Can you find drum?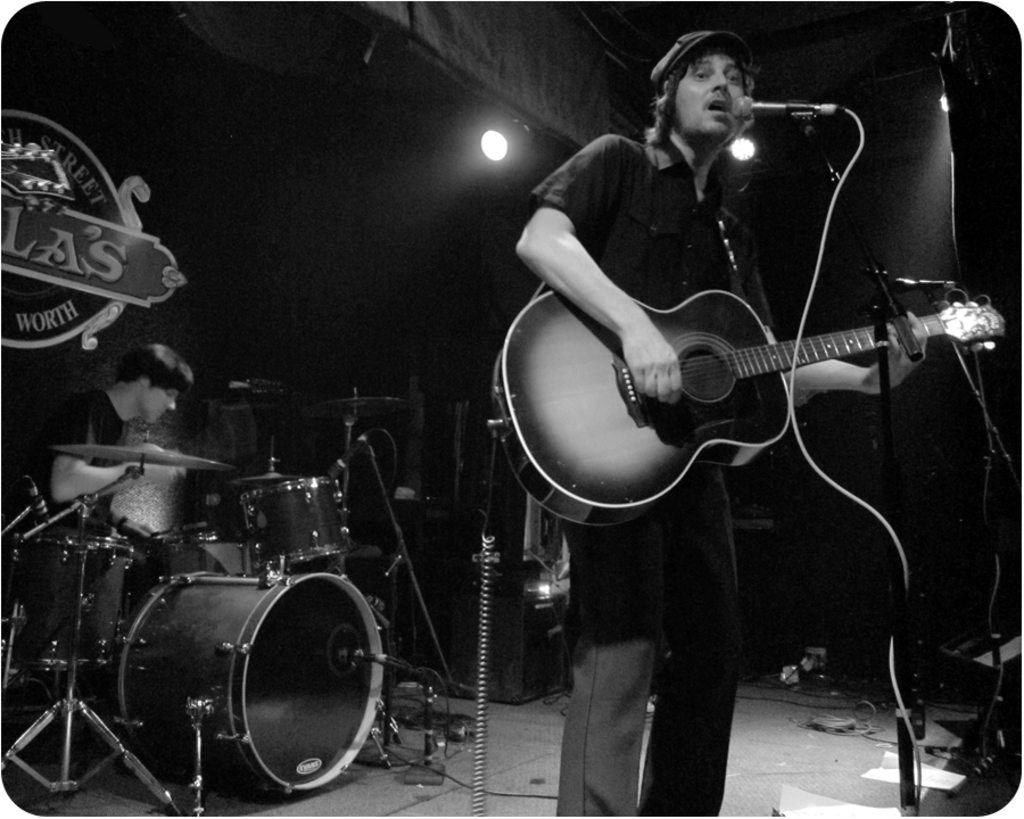
Yes, bounding box: (121, 573, 386, 795).
